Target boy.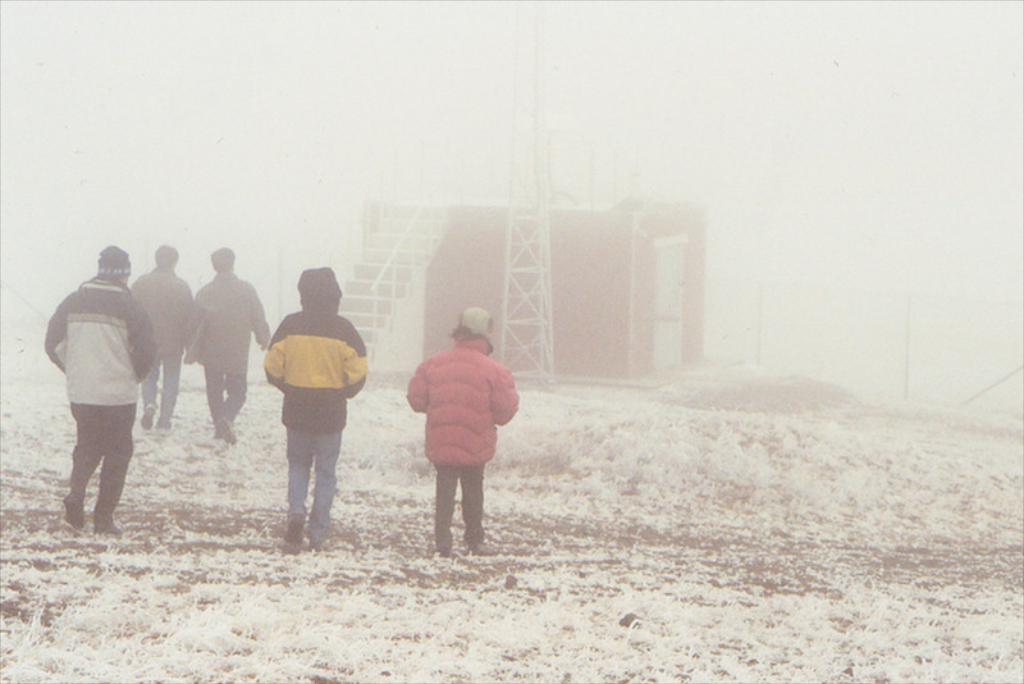
Target region: pyautogui.locateOnScreen(246, 269, 365, 546).
